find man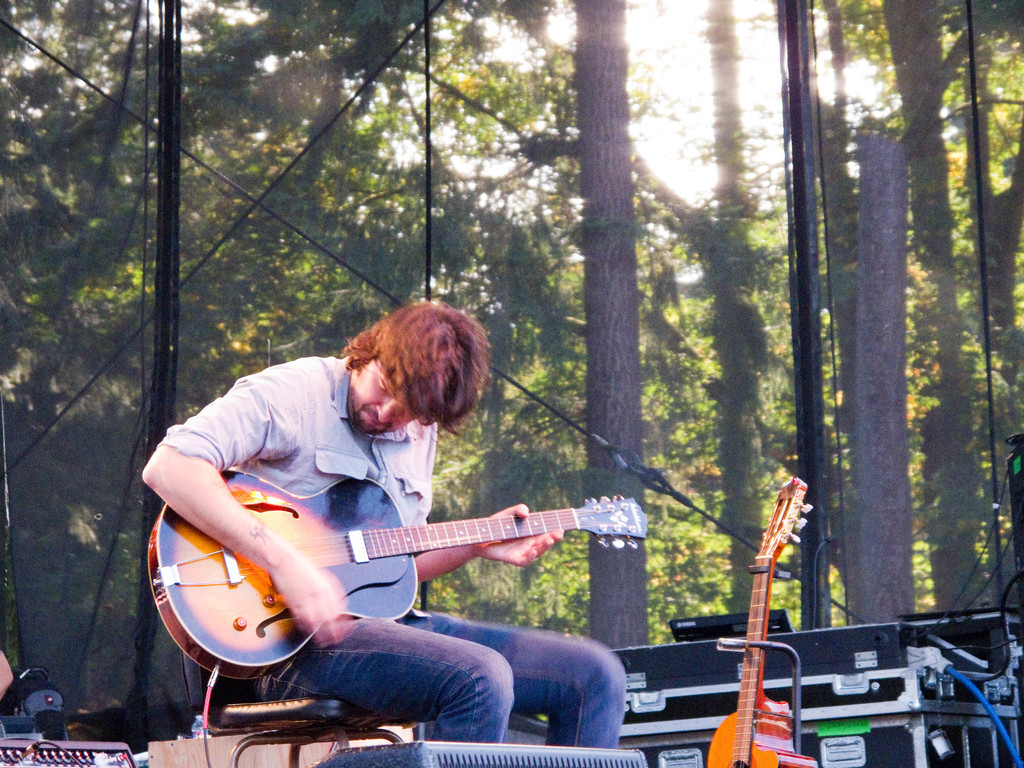
0/641/17/717
